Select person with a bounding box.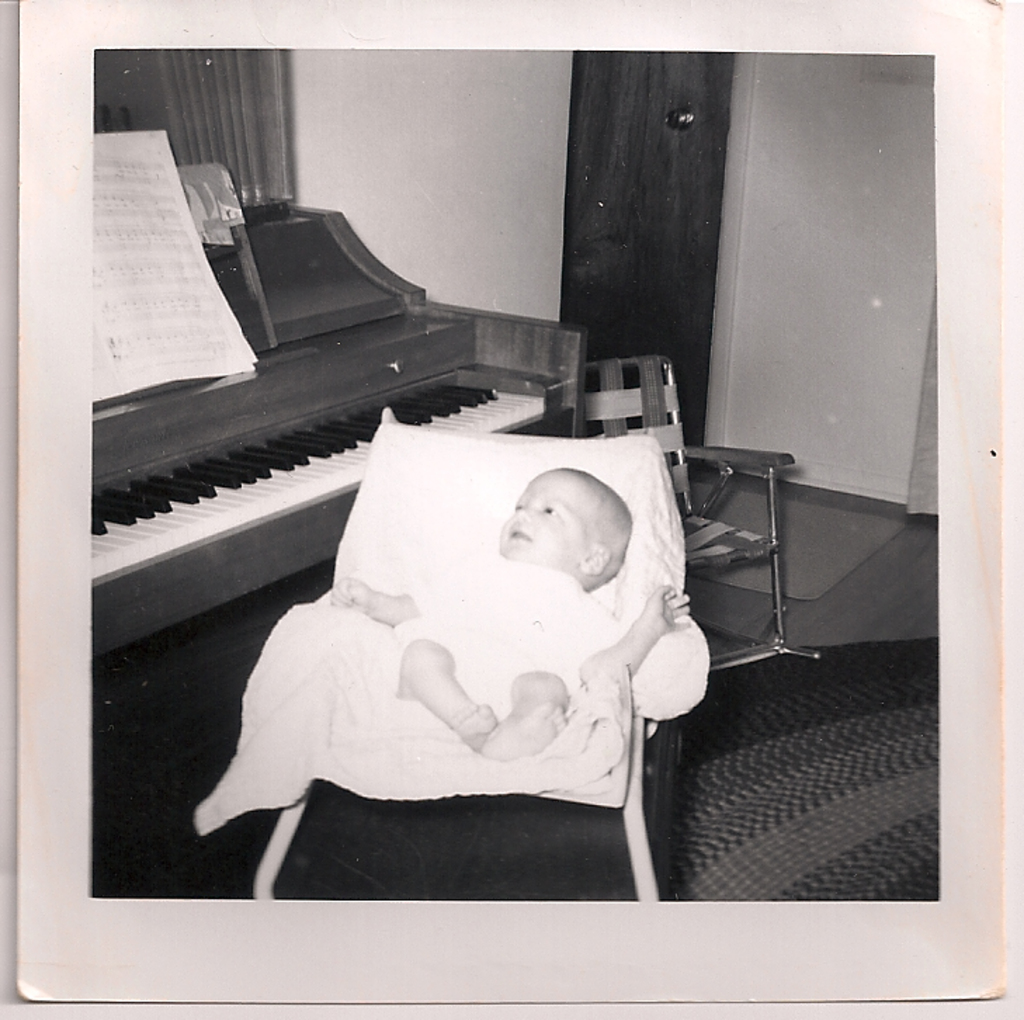
[x1=323, y1=459, x2=692, y2=759].
